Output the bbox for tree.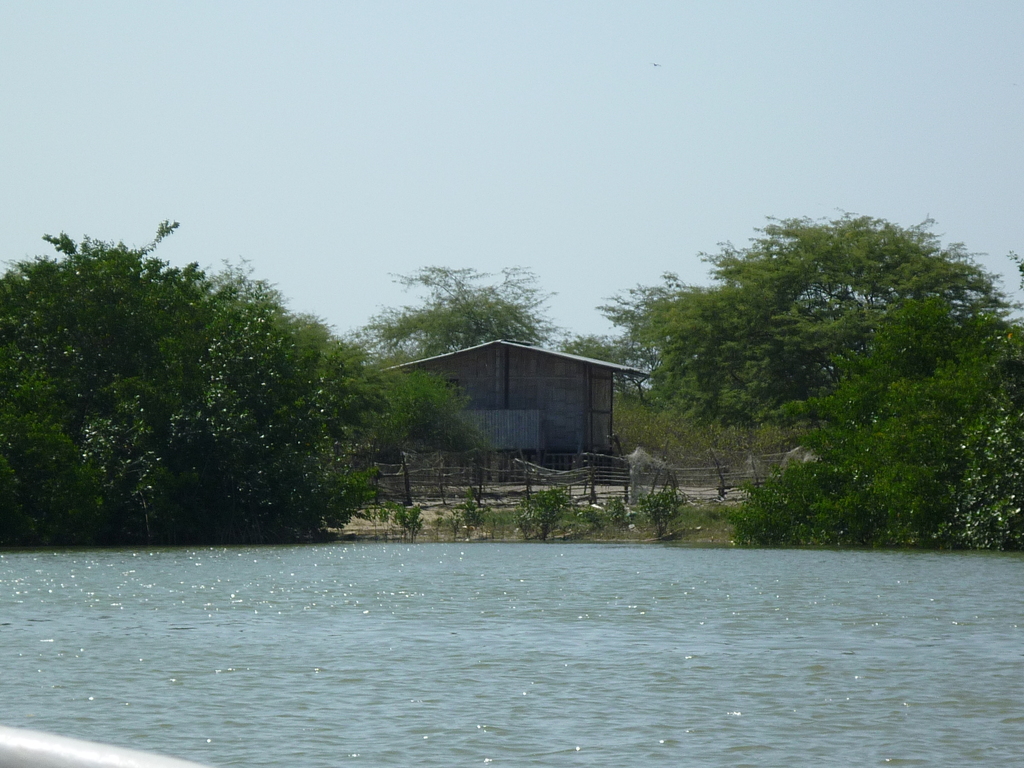
Rect(555, 325, 646, 396).
